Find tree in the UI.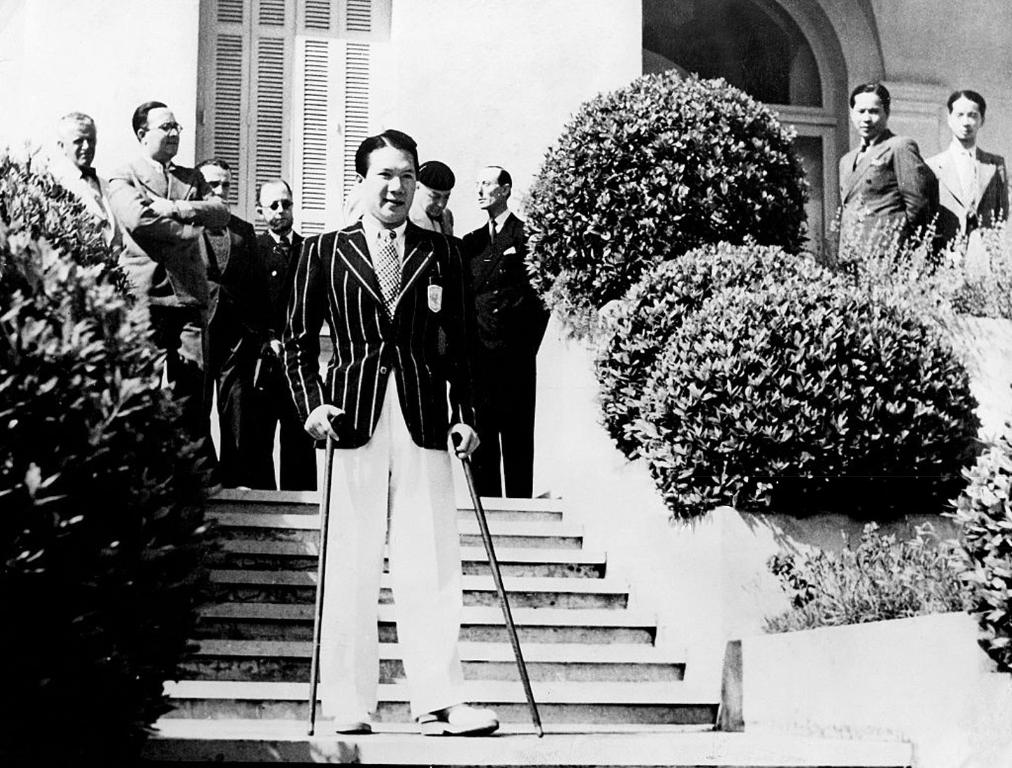
UI element at <region>0, 157, 226, 767</region>.
